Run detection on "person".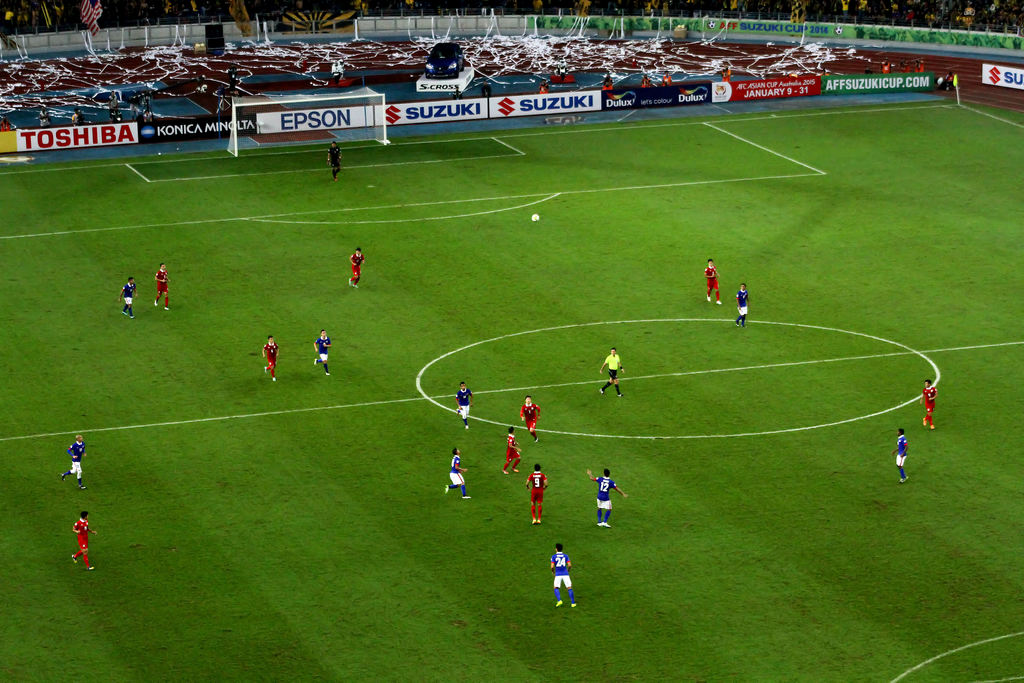
Result: [x1=642, y1=73, x2=651, y2=86].
